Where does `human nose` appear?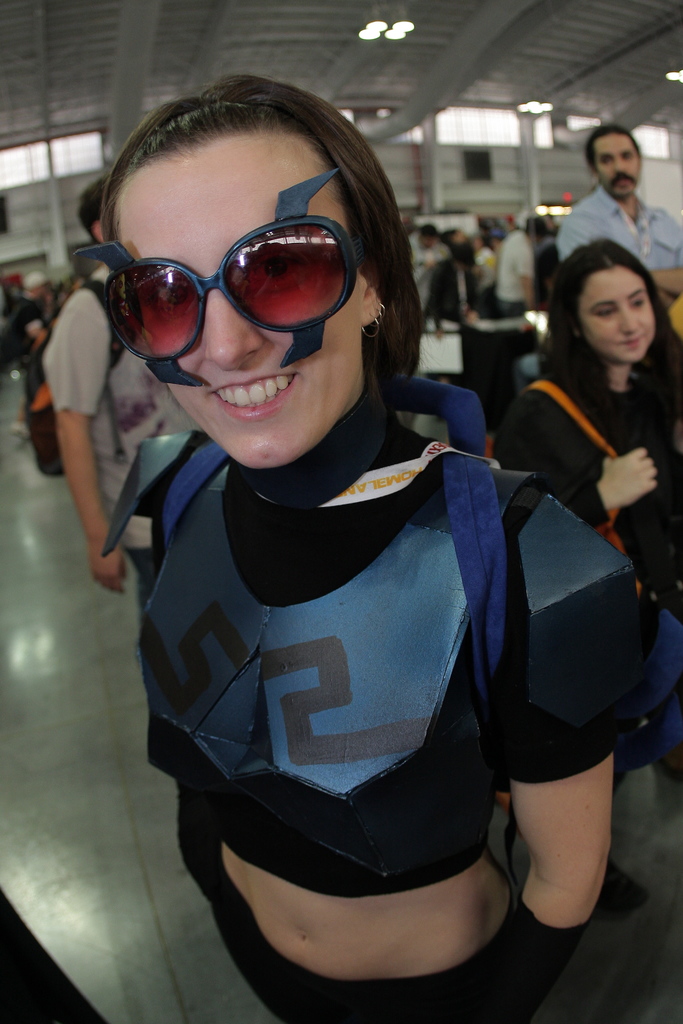
Appears at (left=614, top=154, right=625, bottom=168).
